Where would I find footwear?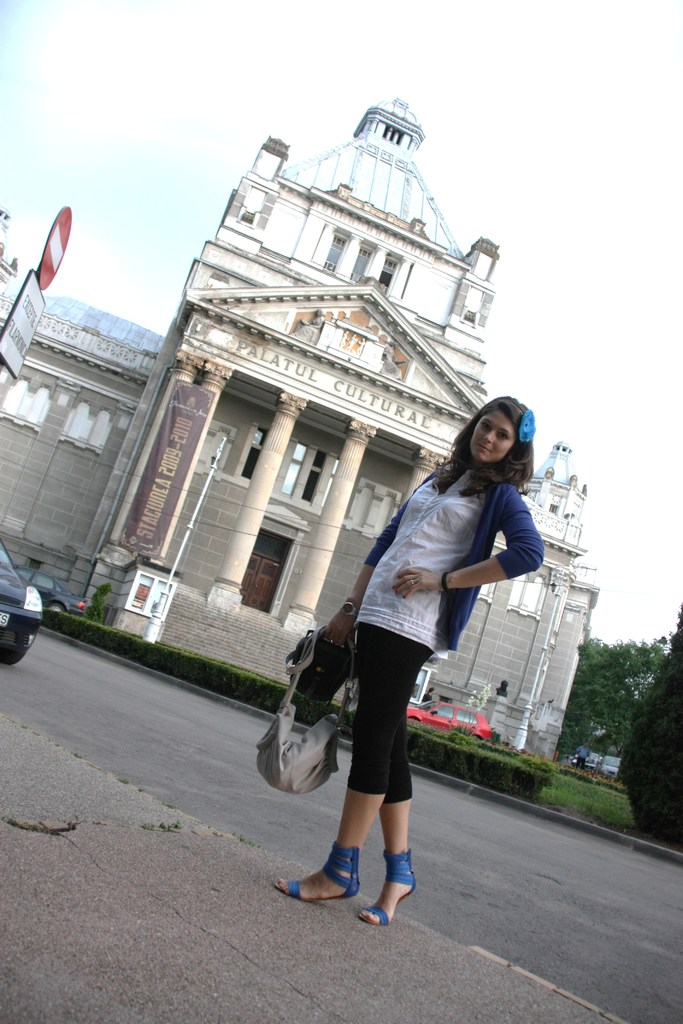
At 357,842,425,928.
